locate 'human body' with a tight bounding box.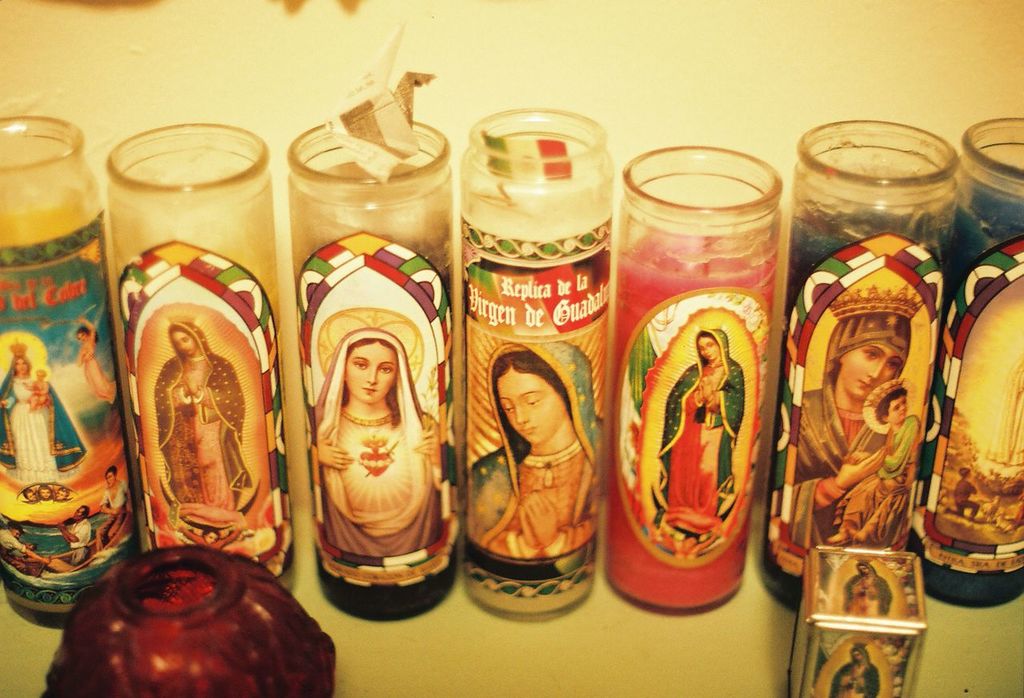
[left=313, top=327, right=439, bottom=554].
